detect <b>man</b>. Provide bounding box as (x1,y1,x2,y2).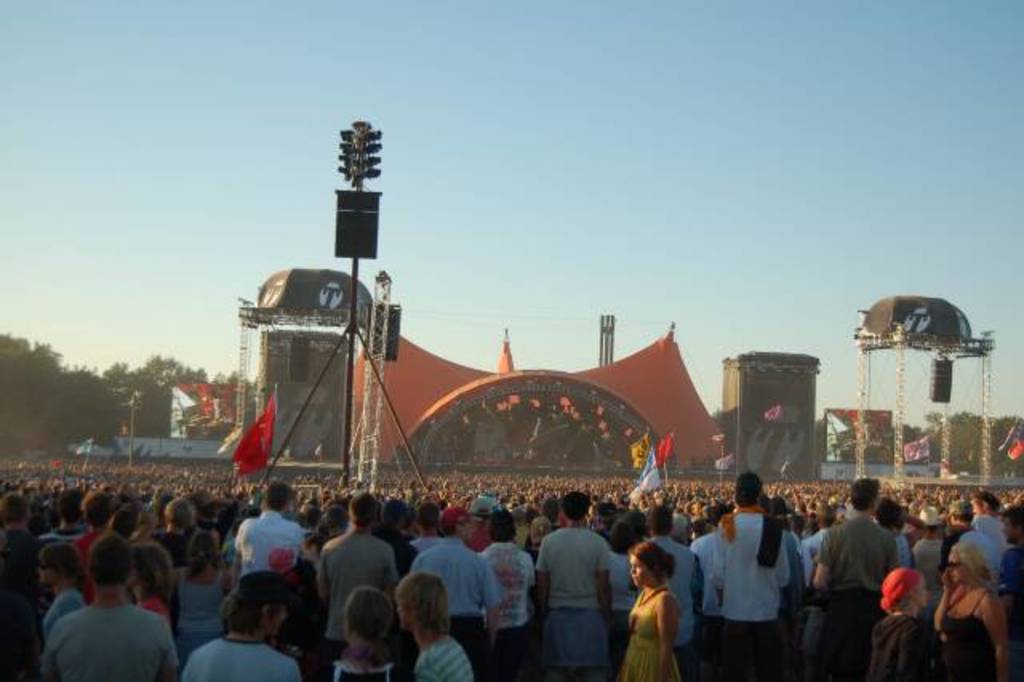
(318,491,402,650).
